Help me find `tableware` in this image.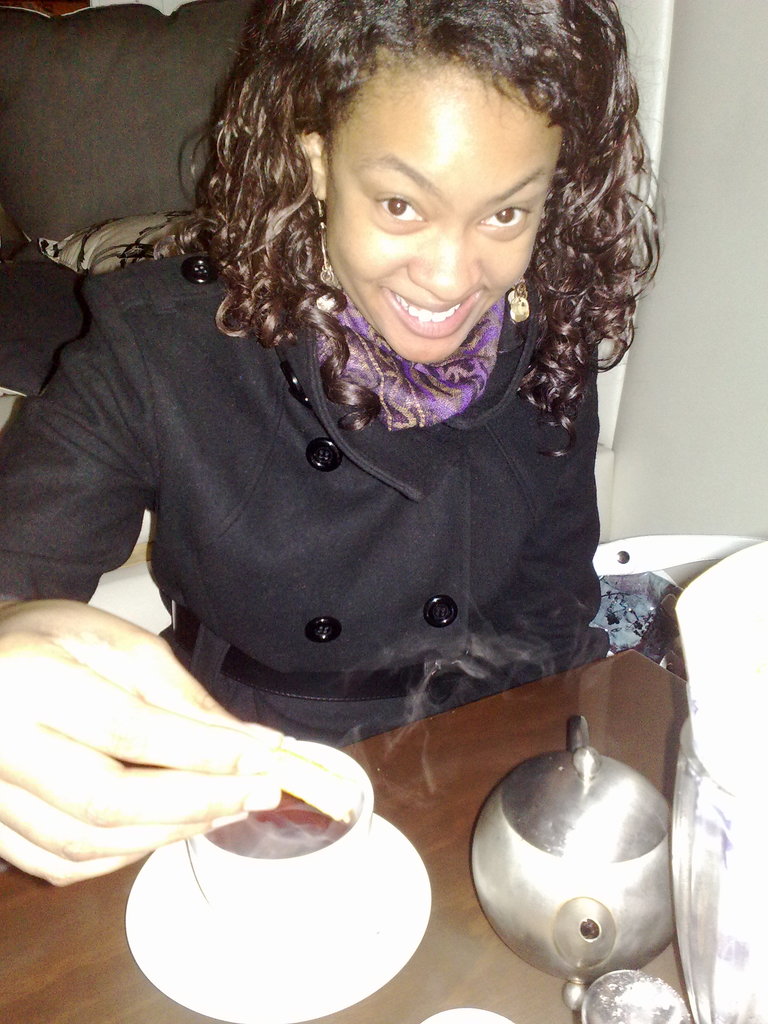
Found it: (582, 973, 692, 1023).
